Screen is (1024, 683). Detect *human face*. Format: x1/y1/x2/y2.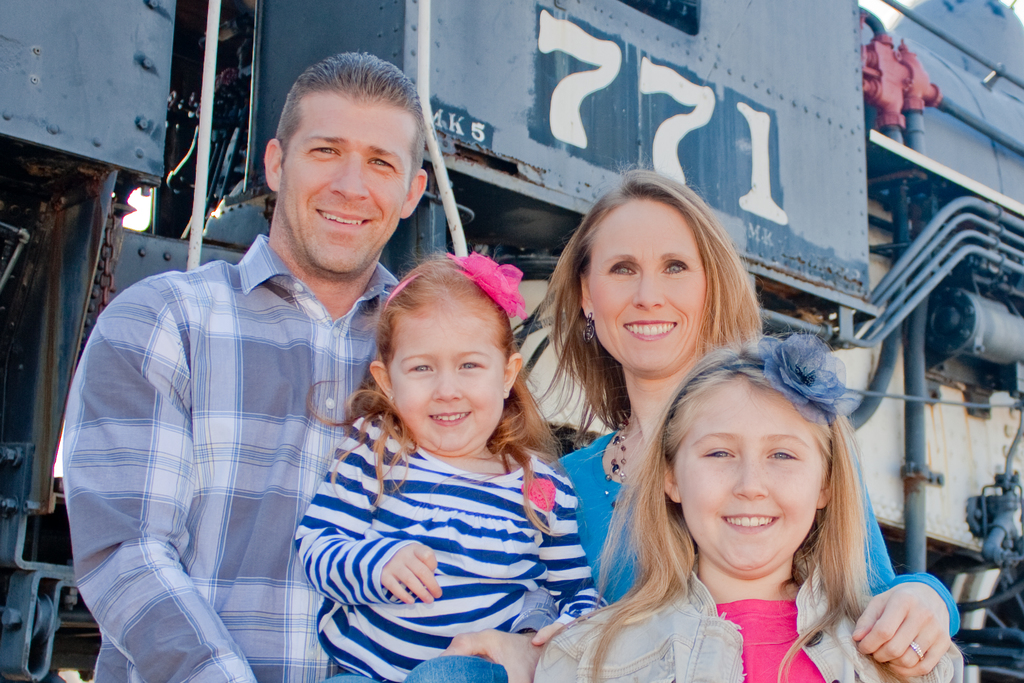
586/190/712/375.
